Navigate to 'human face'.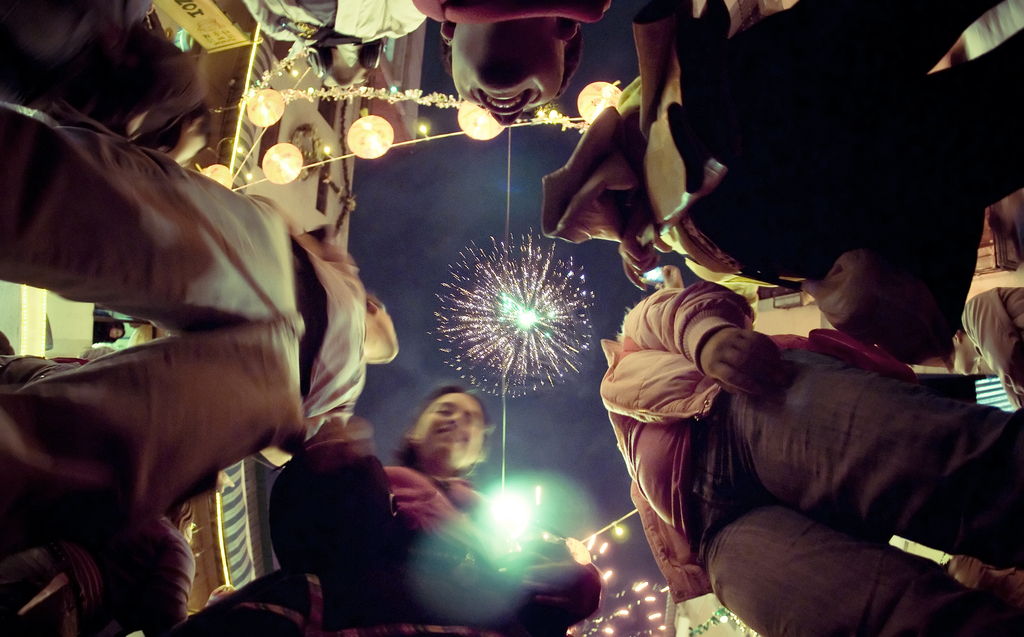
Navigation target: (left=410, top=389, right=481, bottom=467).
